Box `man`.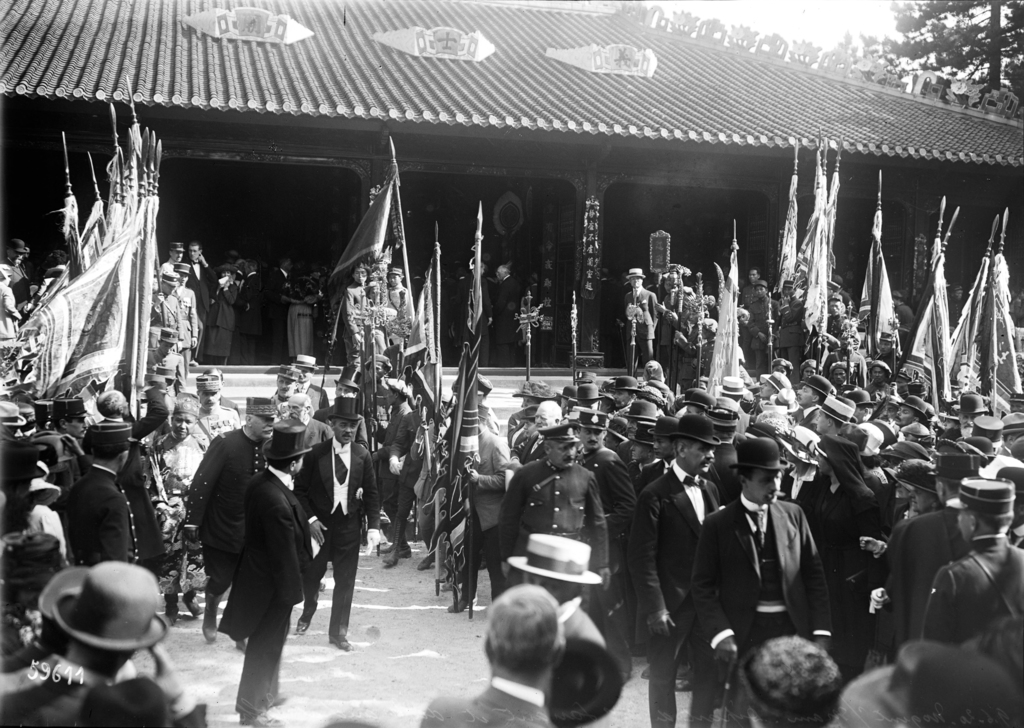
612, 379, 636, 429.
